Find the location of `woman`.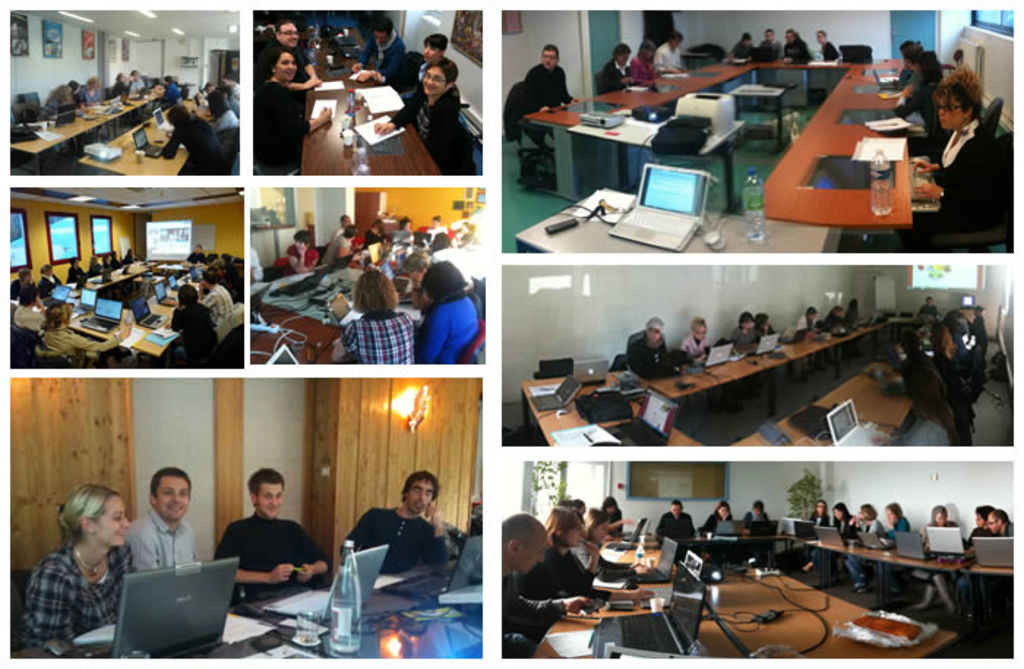
Location: Rect(699, 496, 737, 533).
